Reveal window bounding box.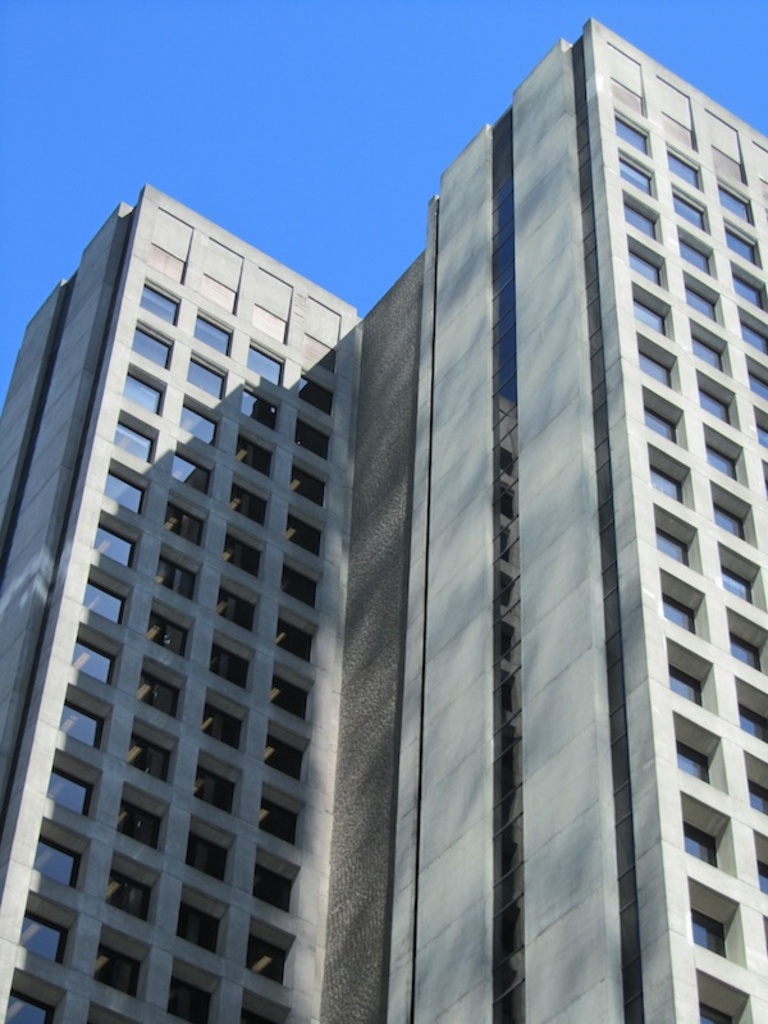
Revealed: bbox=[681, 271, 724, 323].
